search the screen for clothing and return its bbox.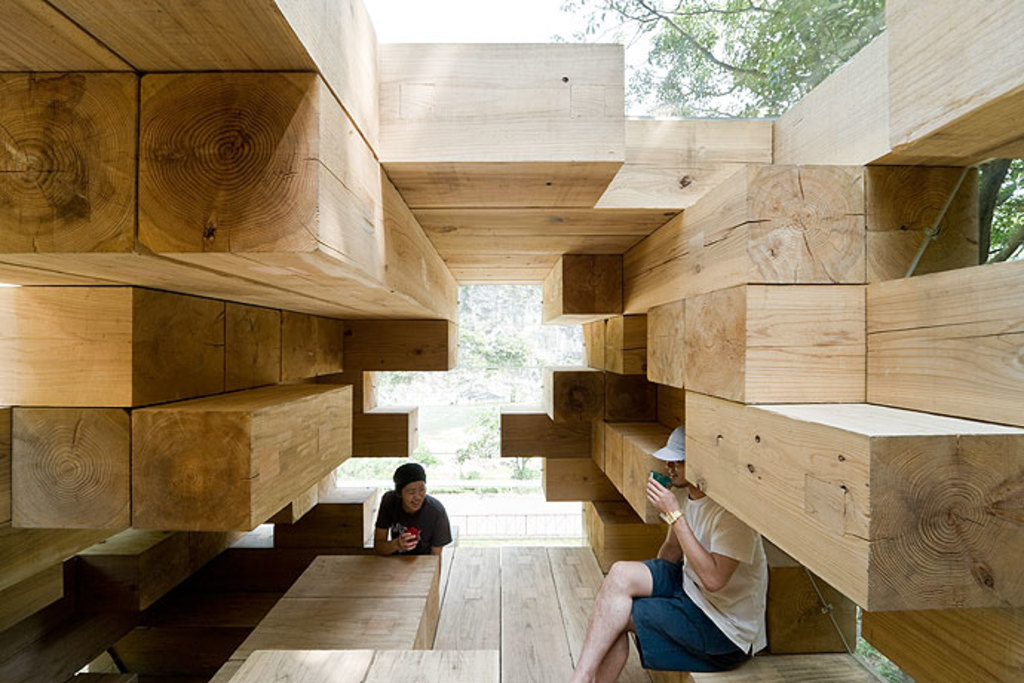
Found: [628,496,769,677].
